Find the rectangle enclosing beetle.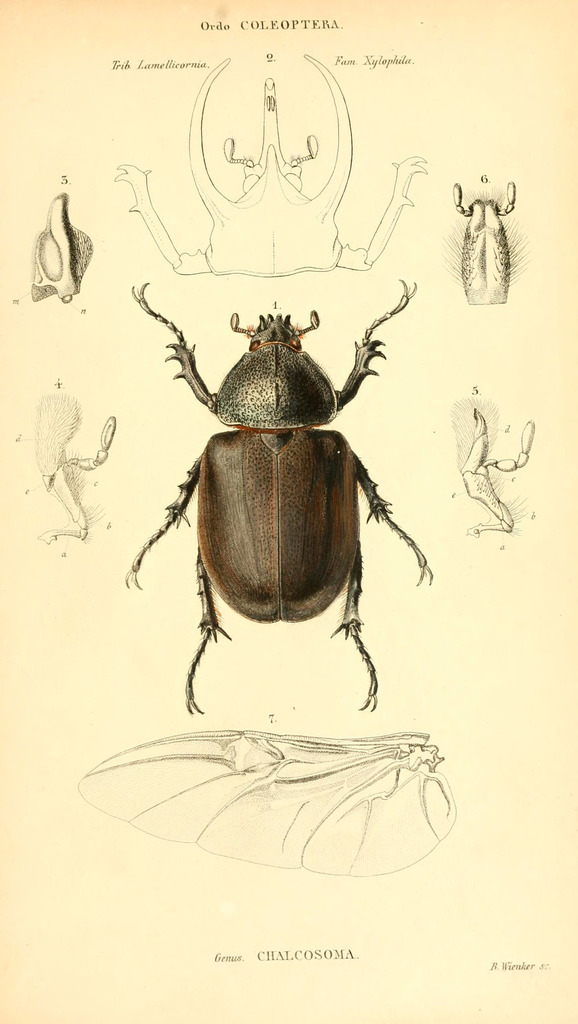
{"x1": 116, "y1": 269, "x2": 458, "y2": 730}.
